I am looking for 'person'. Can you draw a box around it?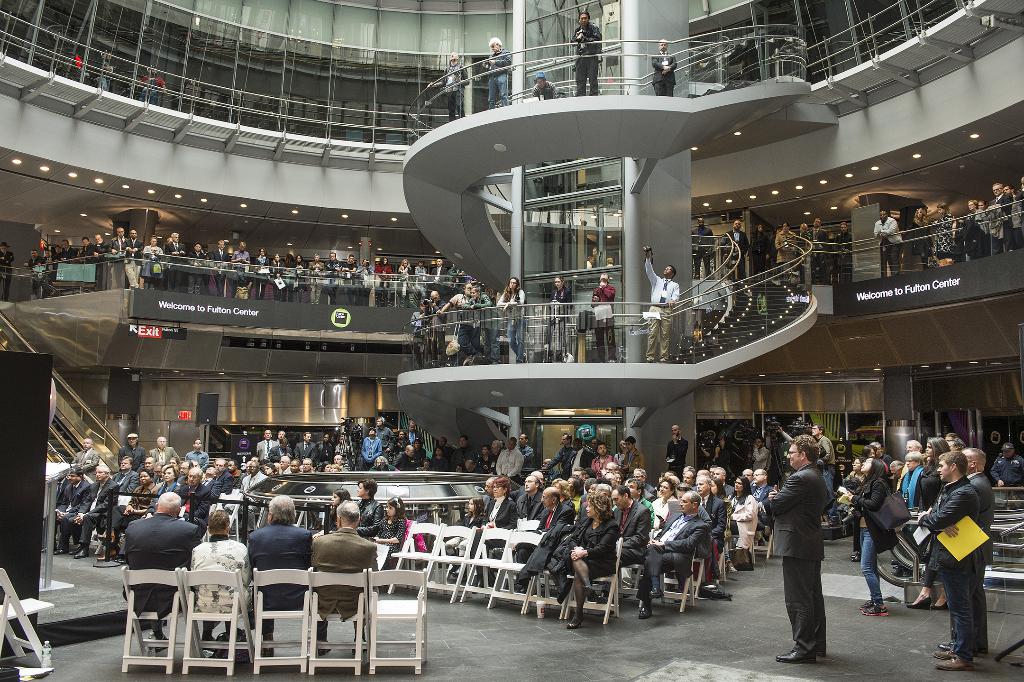
Sure, the bounding box is bbox=[740, 462, 752, 485].
